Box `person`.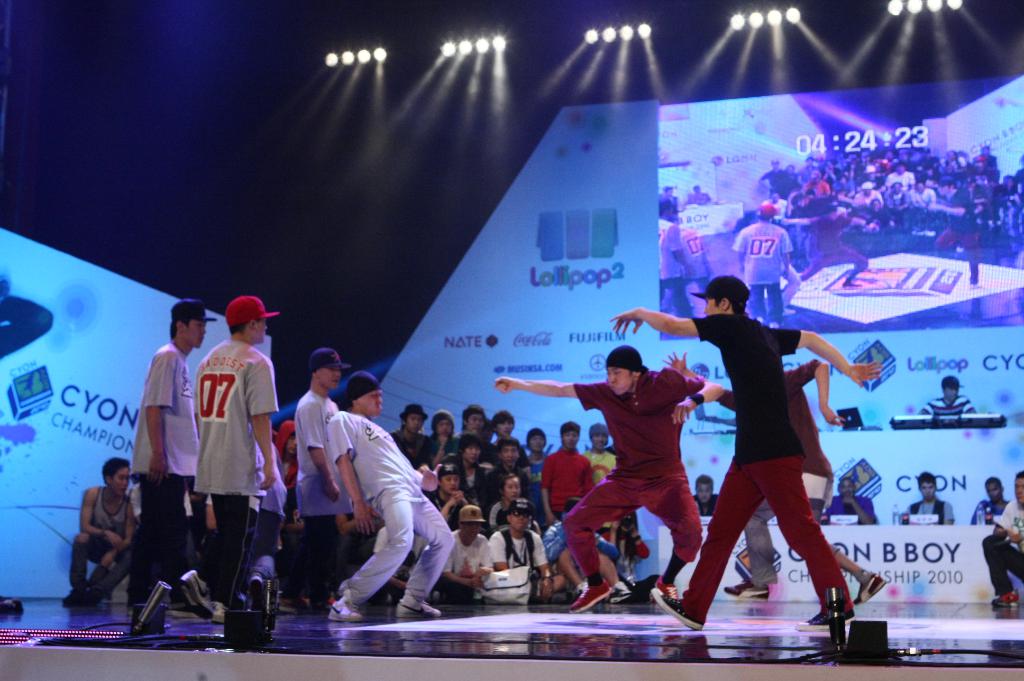
{"x1": 488, "y1": 410, "x2": 531, "y2": 480}.
